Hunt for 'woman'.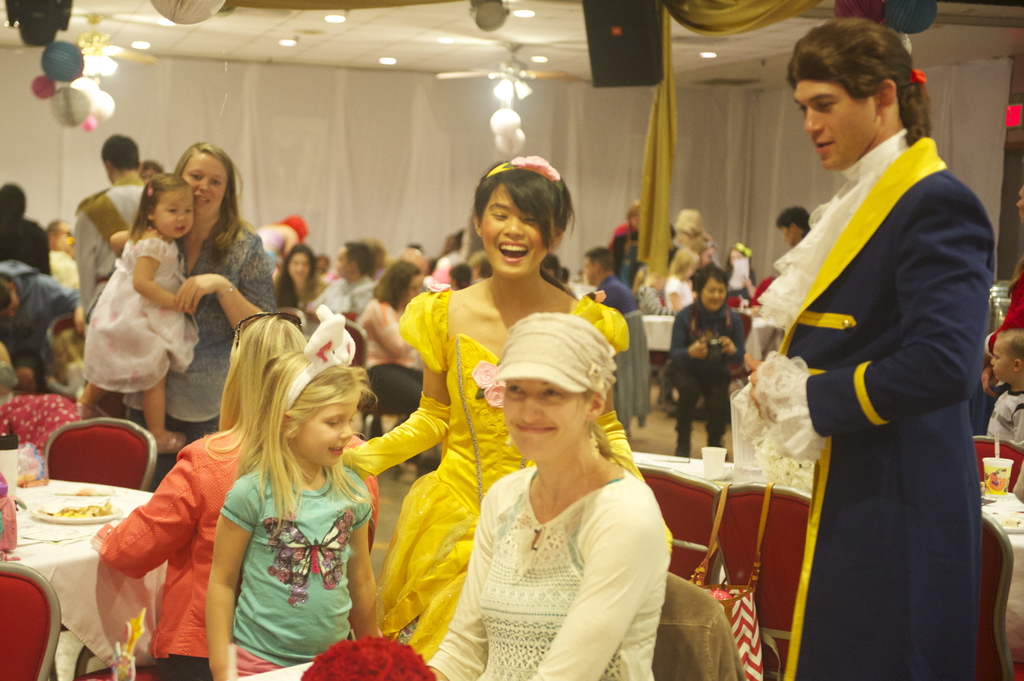
Hunted down at 337 153 673 661.
